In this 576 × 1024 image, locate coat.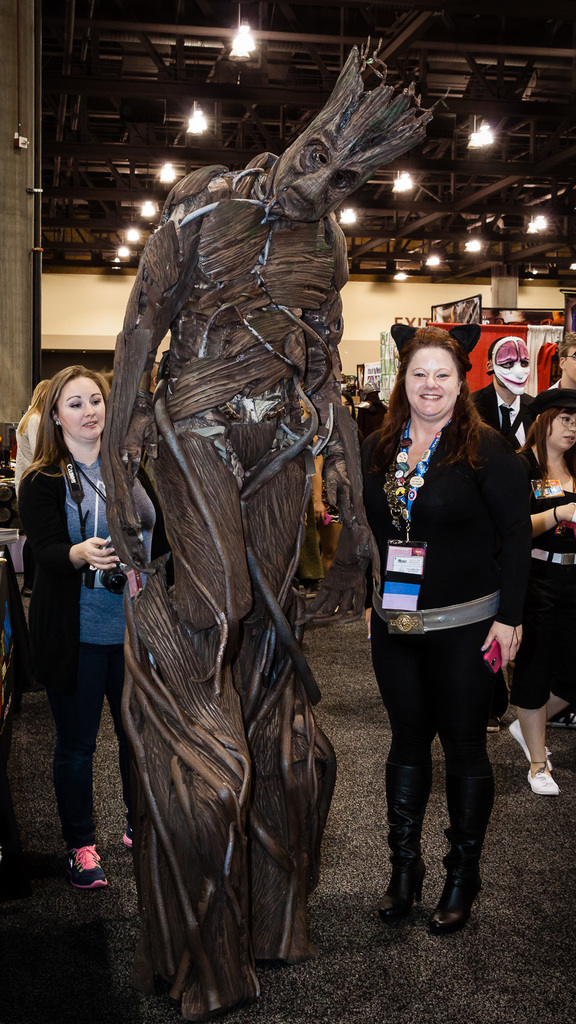
Bounding box: [x1=10, y1=456, x2=179, y2=679].
